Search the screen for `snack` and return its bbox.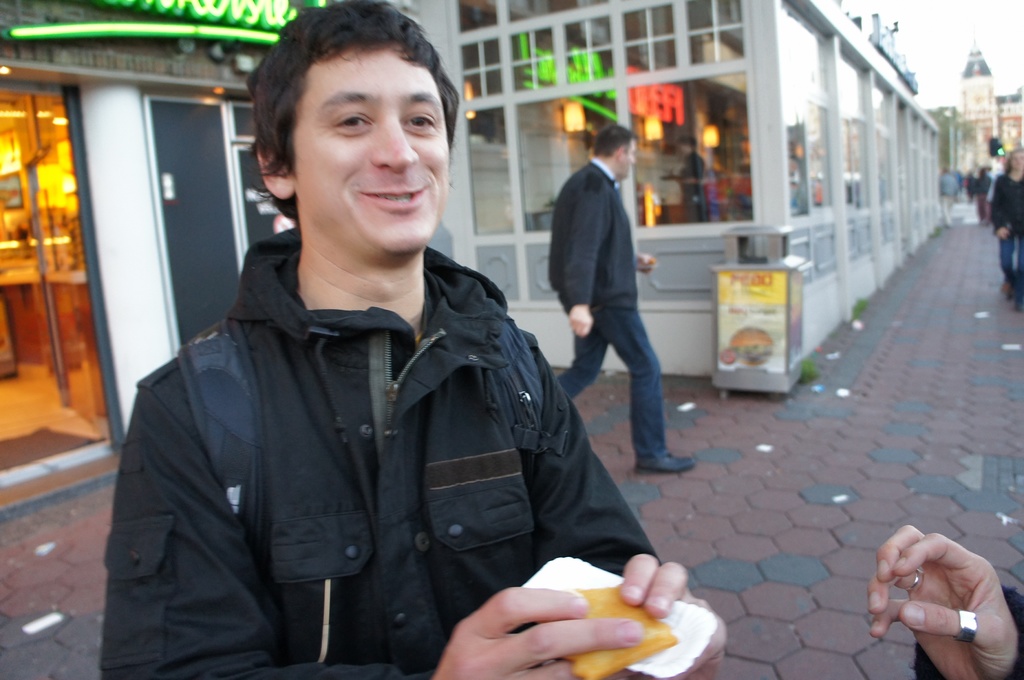
Found: bbox(537, 579, 680, 679).
